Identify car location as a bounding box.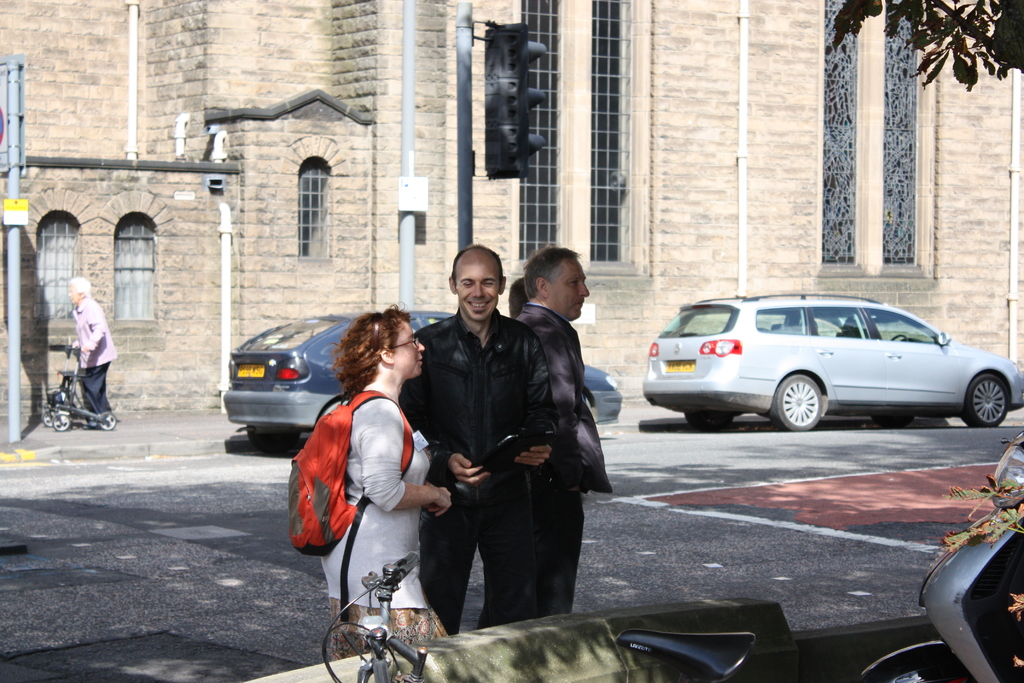
select_region(644, 294, 1023, 431).
